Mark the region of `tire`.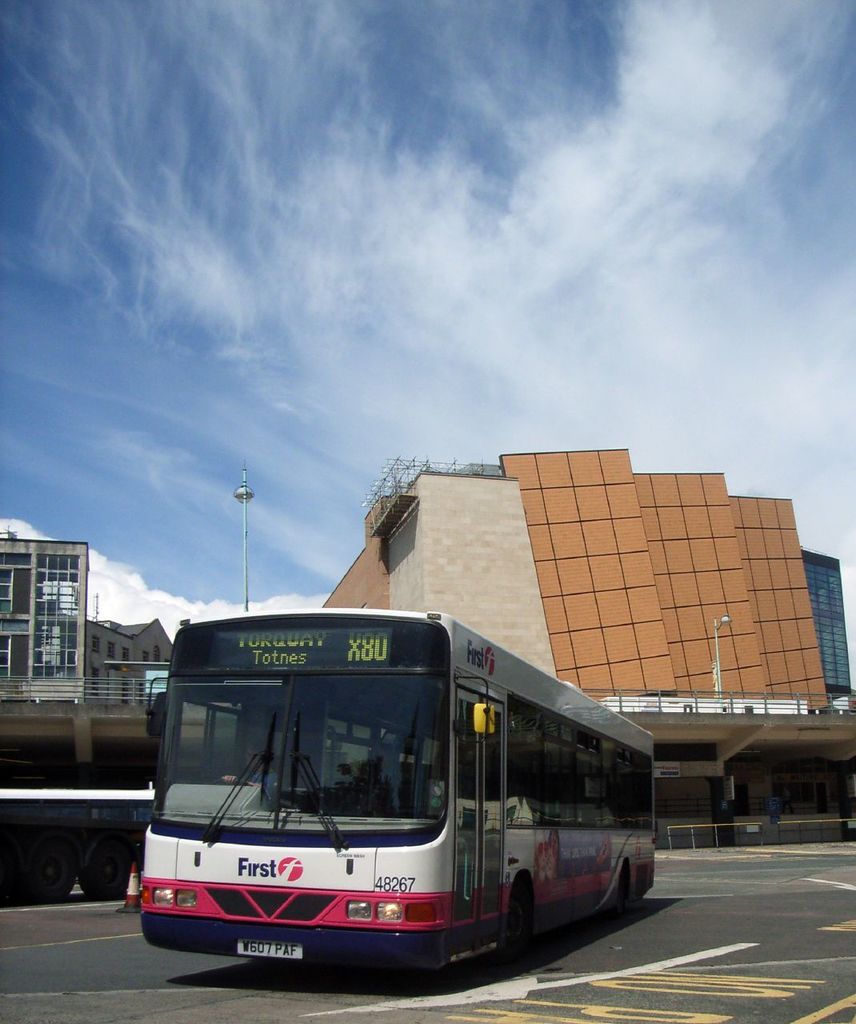
Region: select_region(507, 878, 530, 960).
